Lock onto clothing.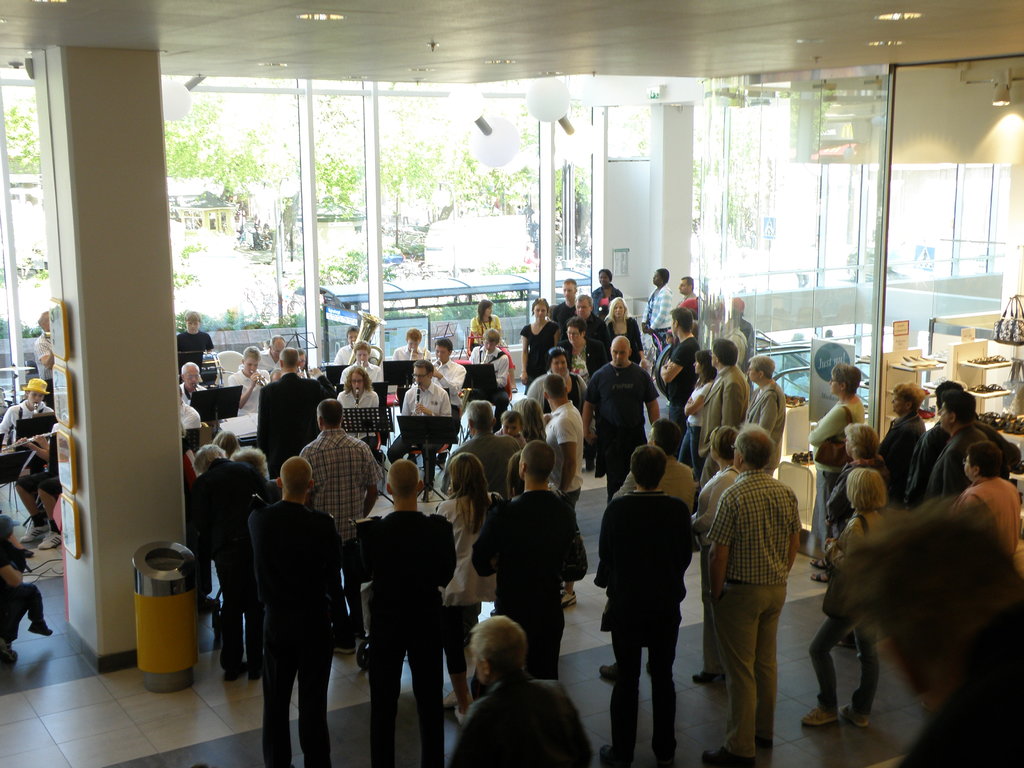
Locked: BBox(333, 340, 352, 360).
